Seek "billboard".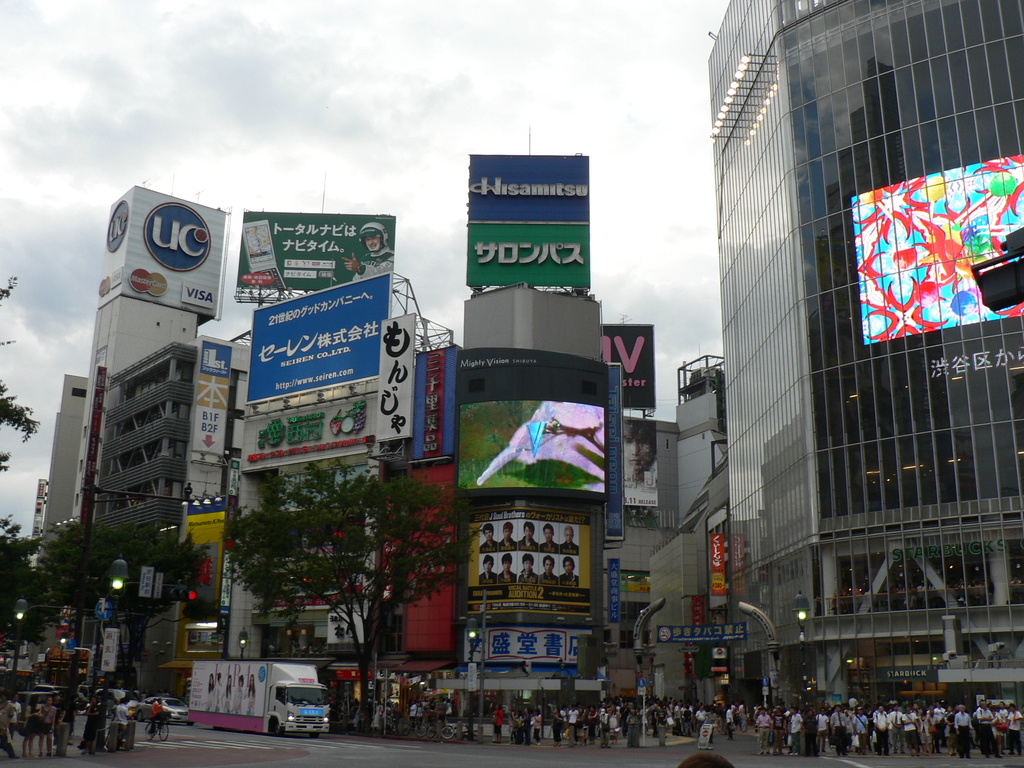
select_region(235, 209, 388, 290).
